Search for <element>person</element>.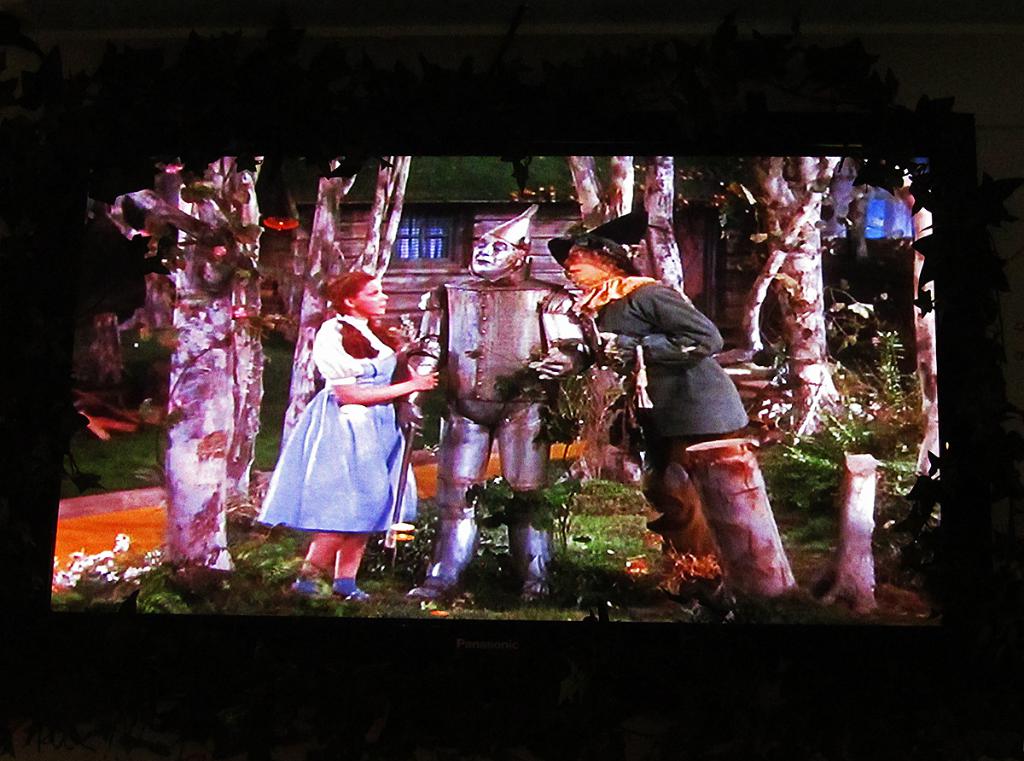
Found at left=544, top=235, right=751, bottom=551.
